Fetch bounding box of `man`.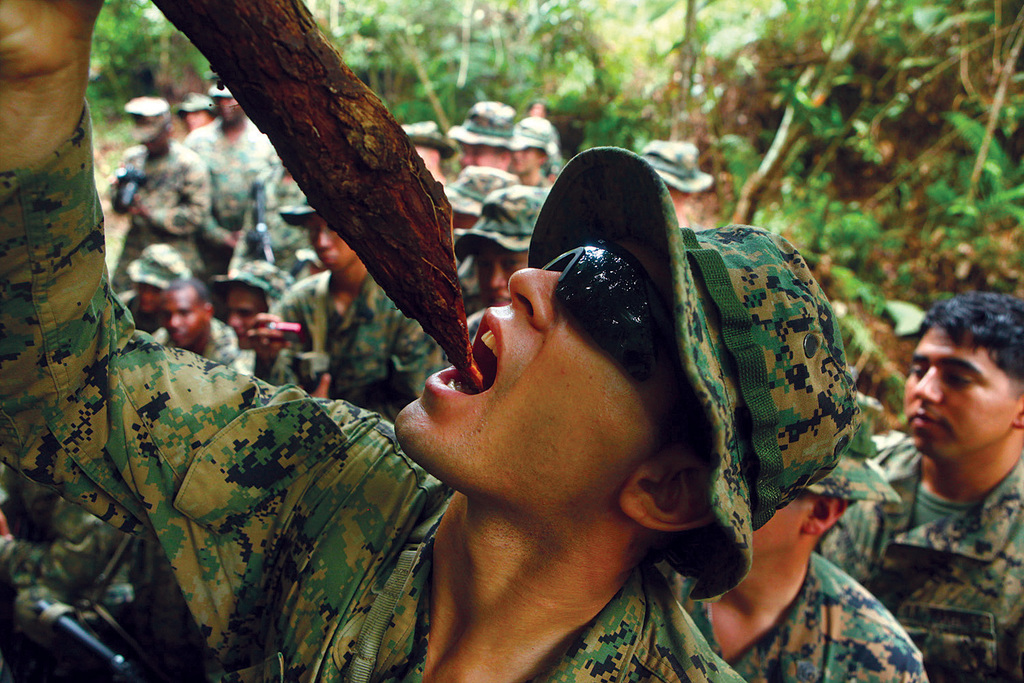
Bbox: <bbox>845, 284, 1023, 658</bbox>.
